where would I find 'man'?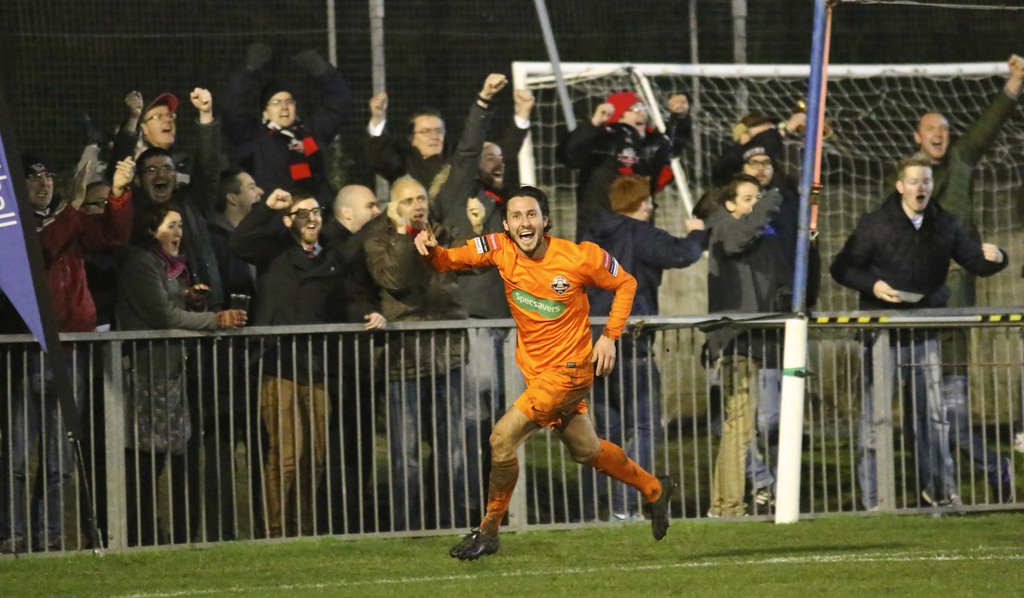
At {"left": 412, "top": 184, "right": 678, "bottom": 559}.
